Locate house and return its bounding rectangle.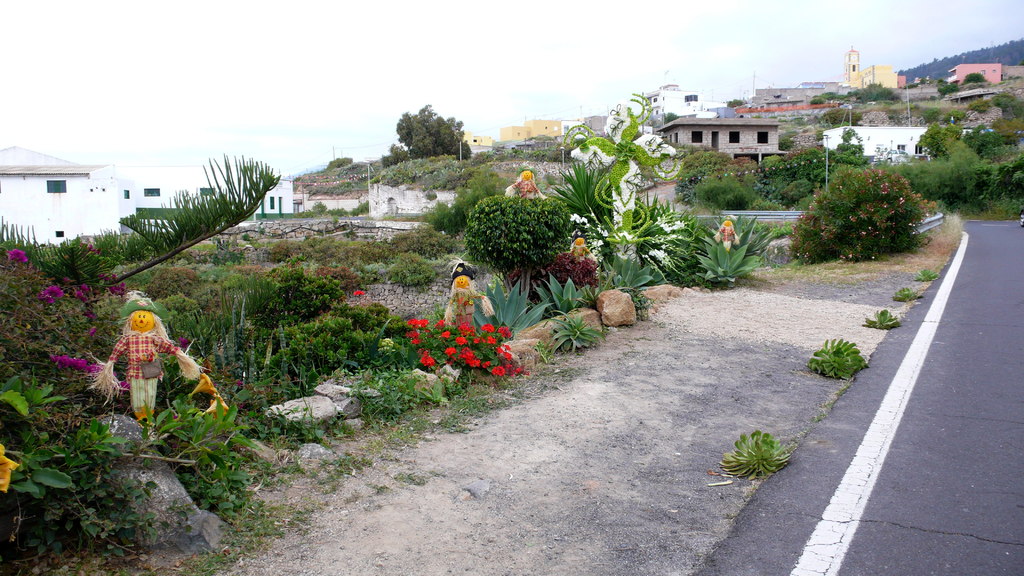
<region>98, 164, 299, 211</region>.
